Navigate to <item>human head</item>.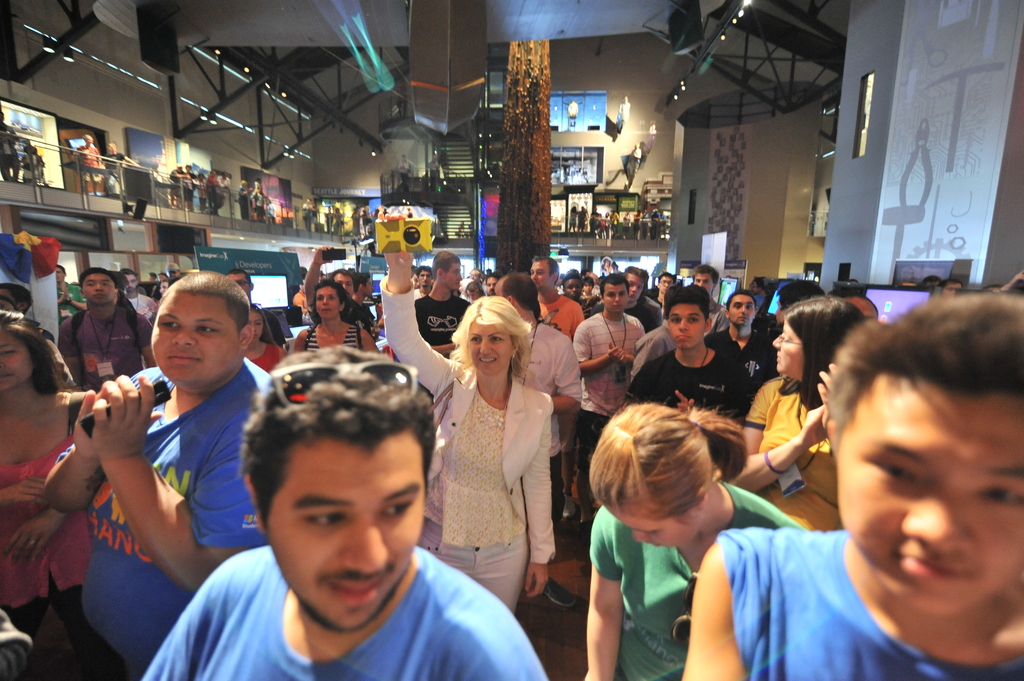
Navigation target: [x1=311, y1=281, x2=349, y2=319].
